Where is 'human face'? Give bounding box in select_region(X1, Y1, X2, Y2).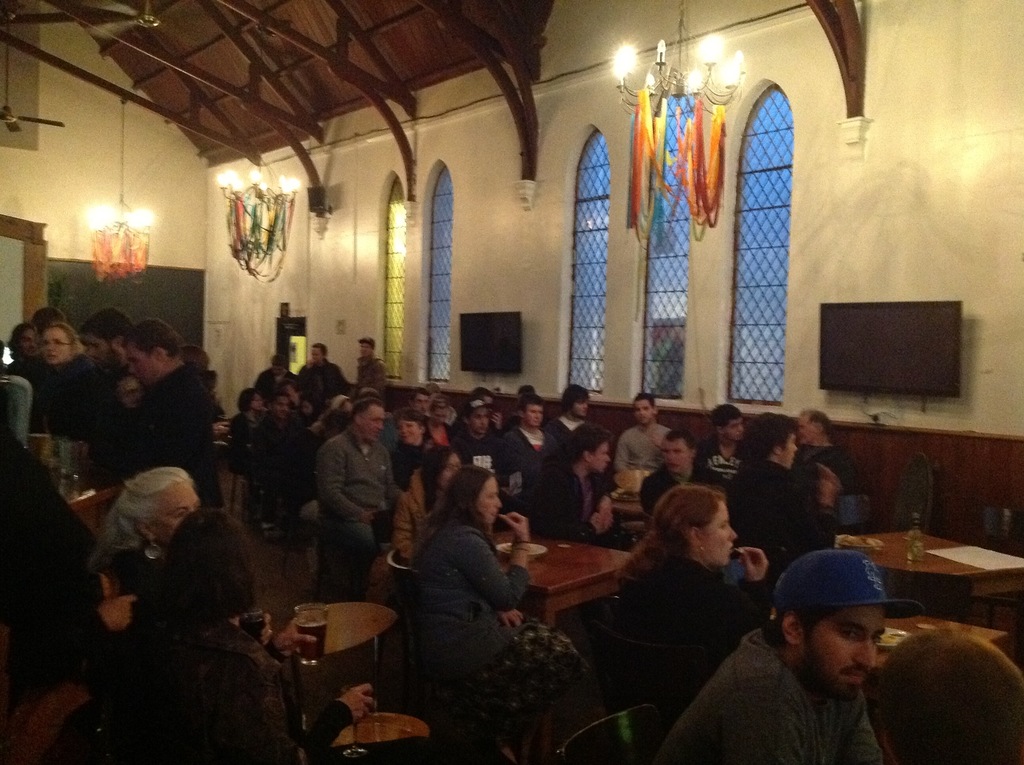
select_region(778, 437, 799, 478).
